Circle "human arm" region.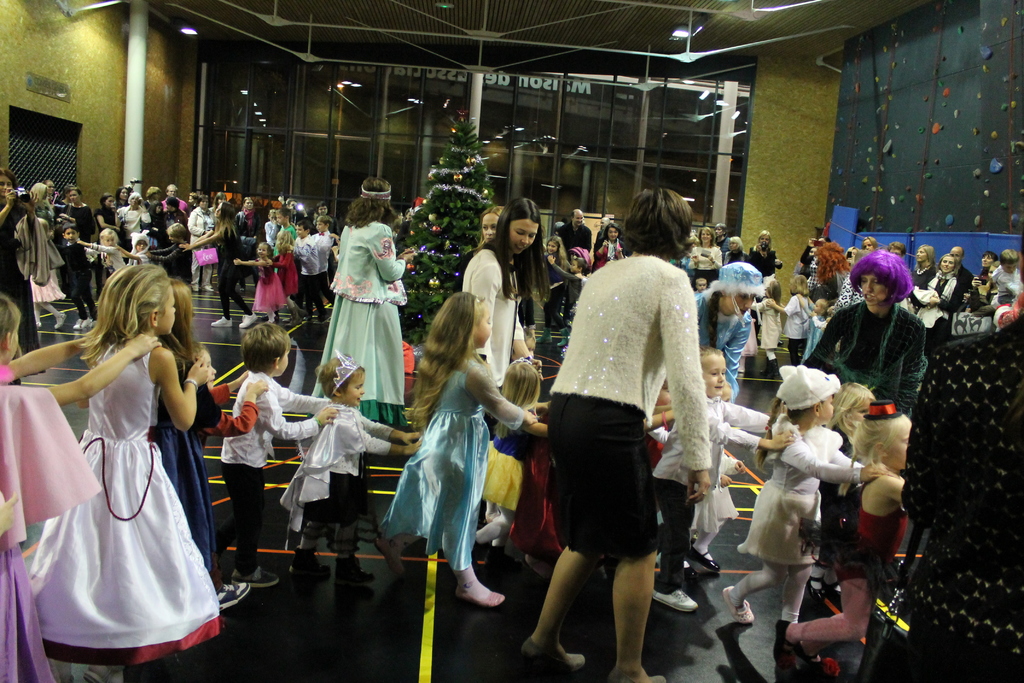
Region: pyautogui.locateOnScreen(113, 243, 146, 261).
